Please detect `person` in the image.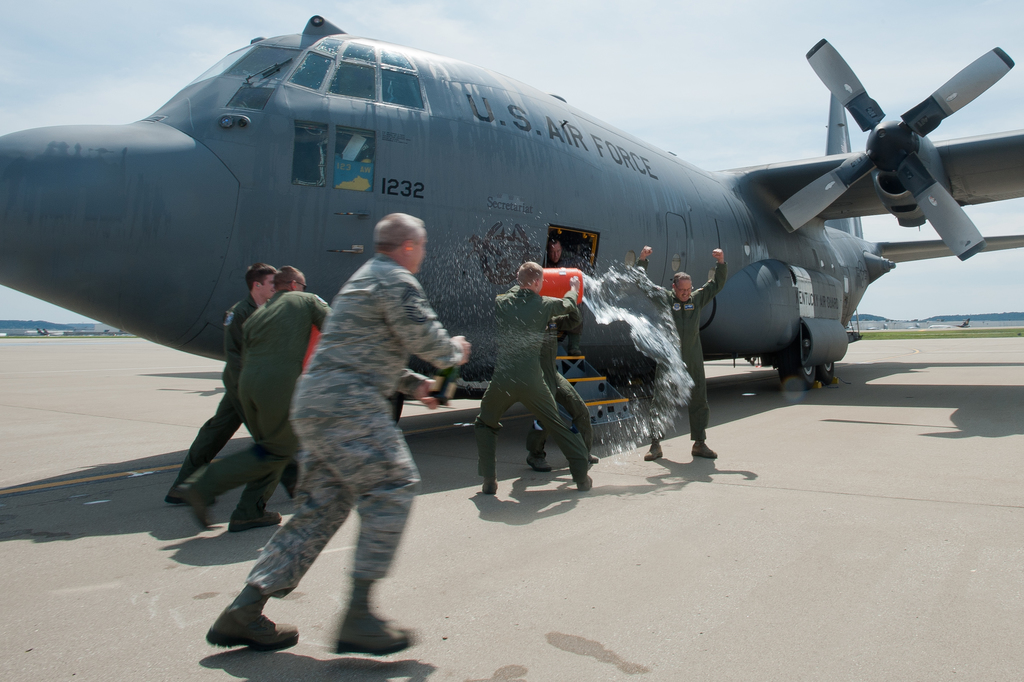
239/202/467/639.
